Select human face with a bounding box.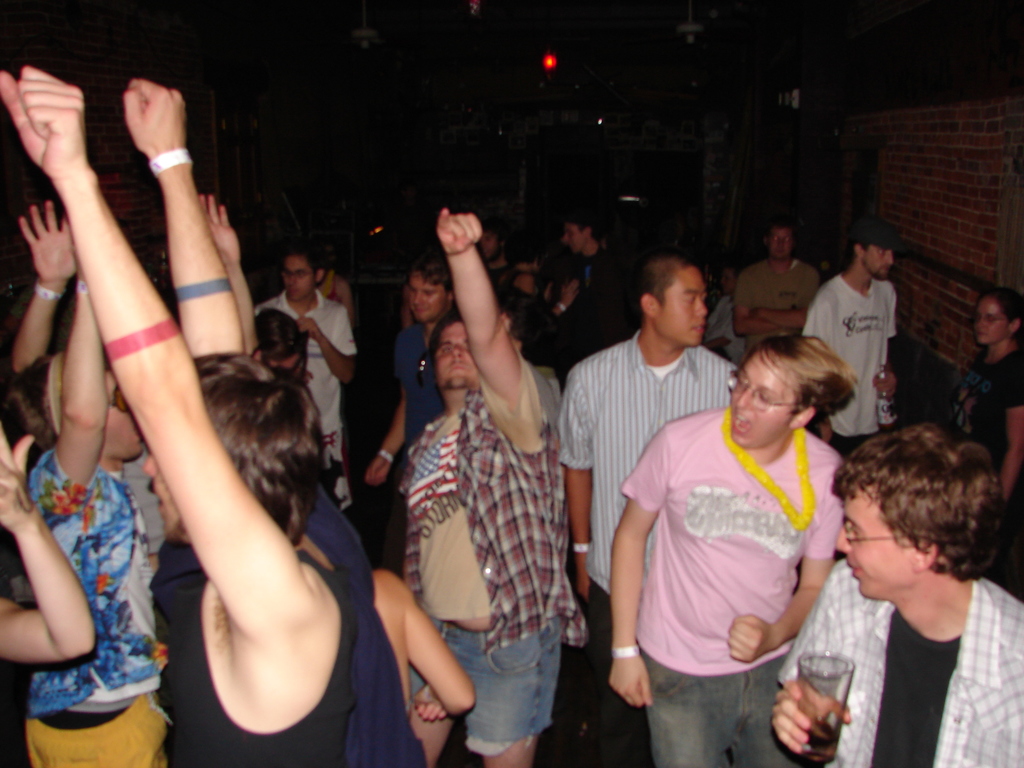
region(866, 250, 893, 282).
